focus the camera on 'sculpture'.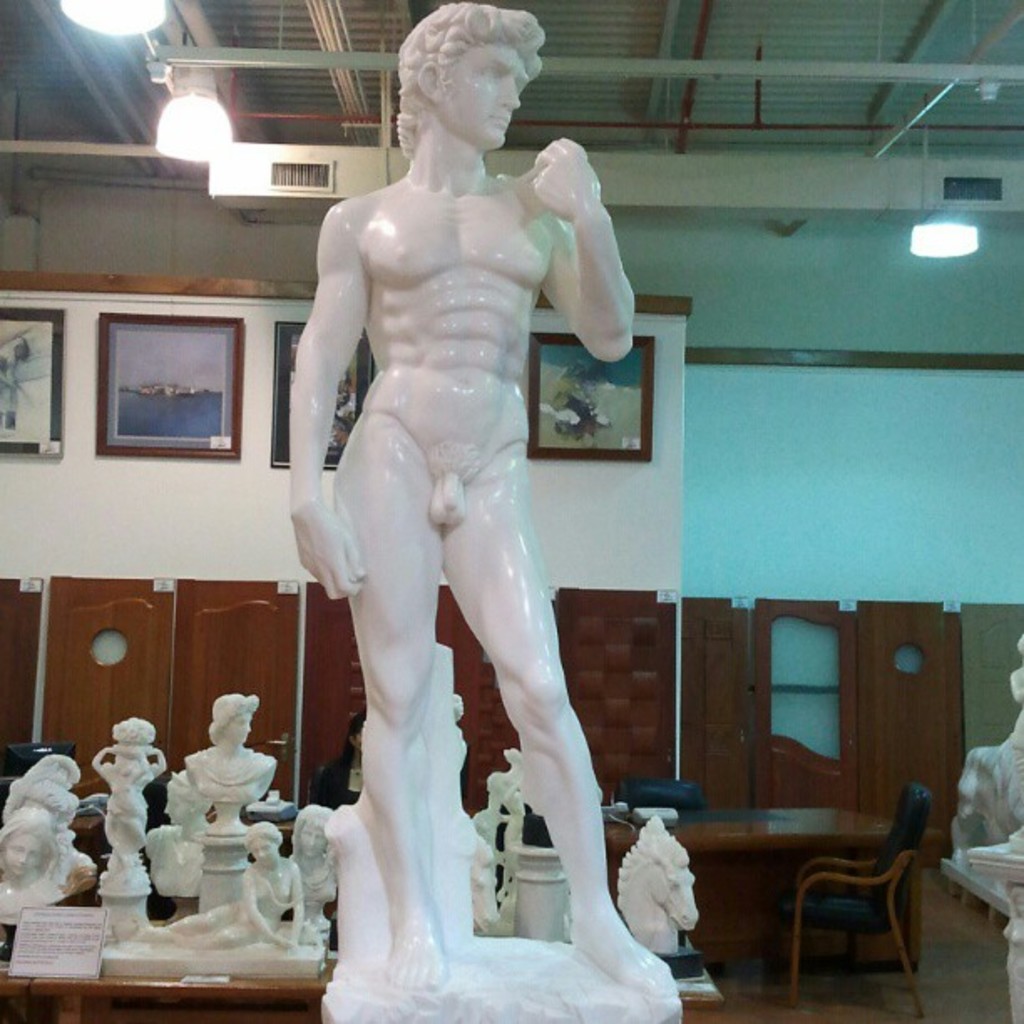
Focus region: 141:766:204:895.
